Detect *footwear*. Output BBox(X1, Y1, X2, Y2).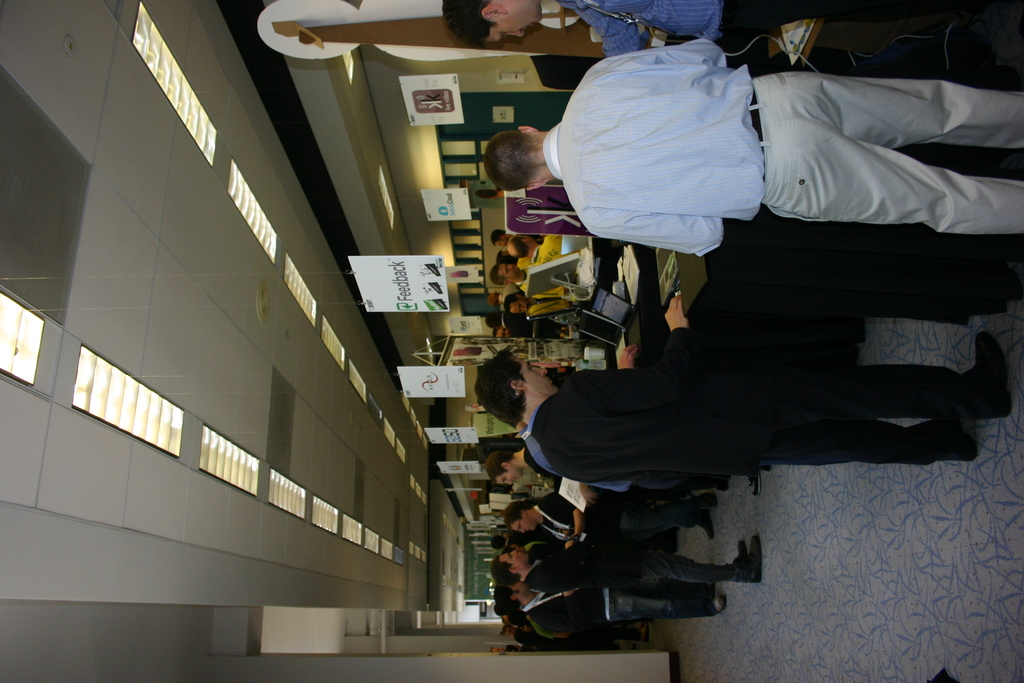
BBox(735, 541, 748, 570).
